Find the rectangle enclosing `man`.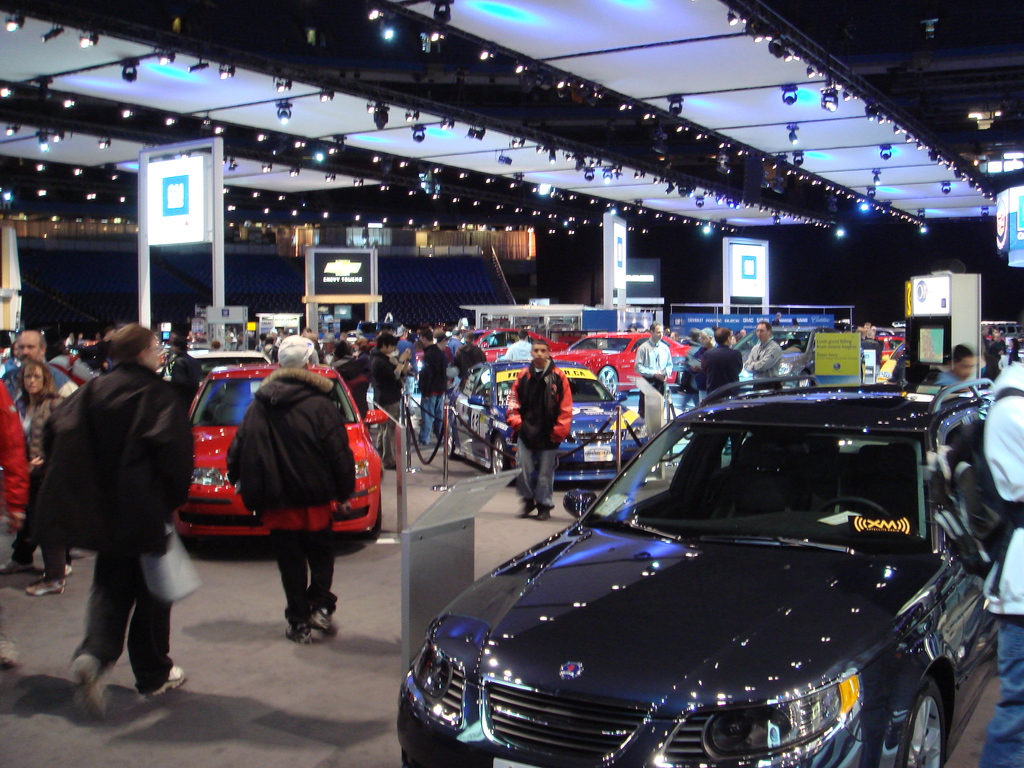
box=[367, 332, 412, 471].
